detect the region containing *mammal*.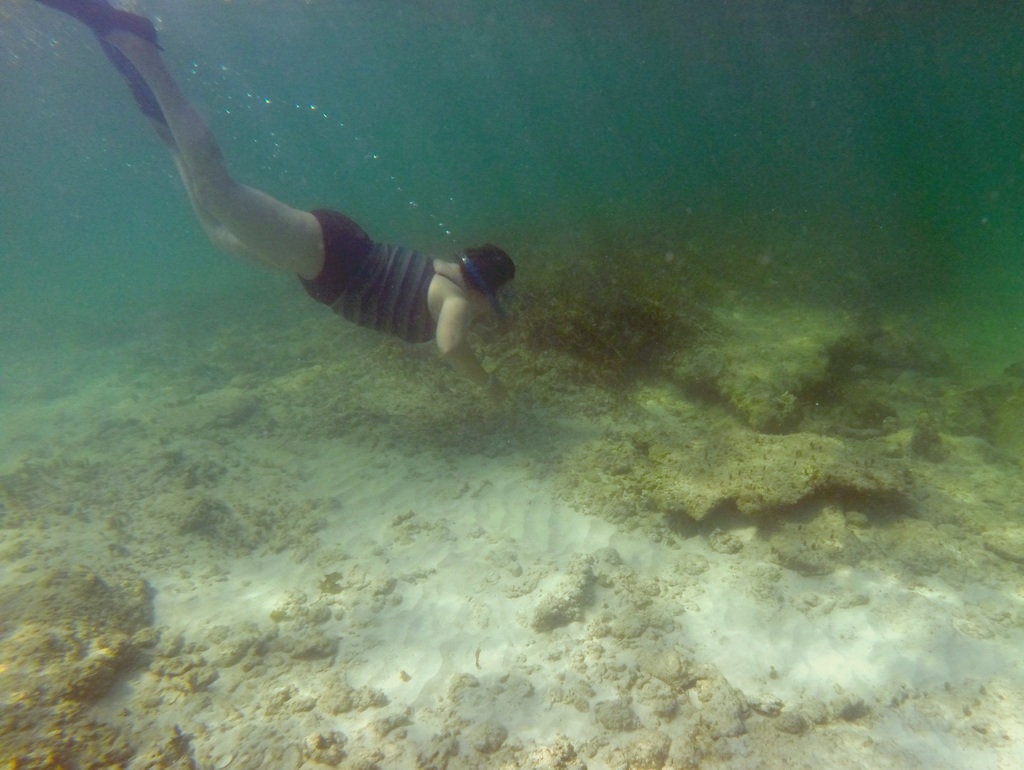
bbox=(48, 1, 472, 396).
